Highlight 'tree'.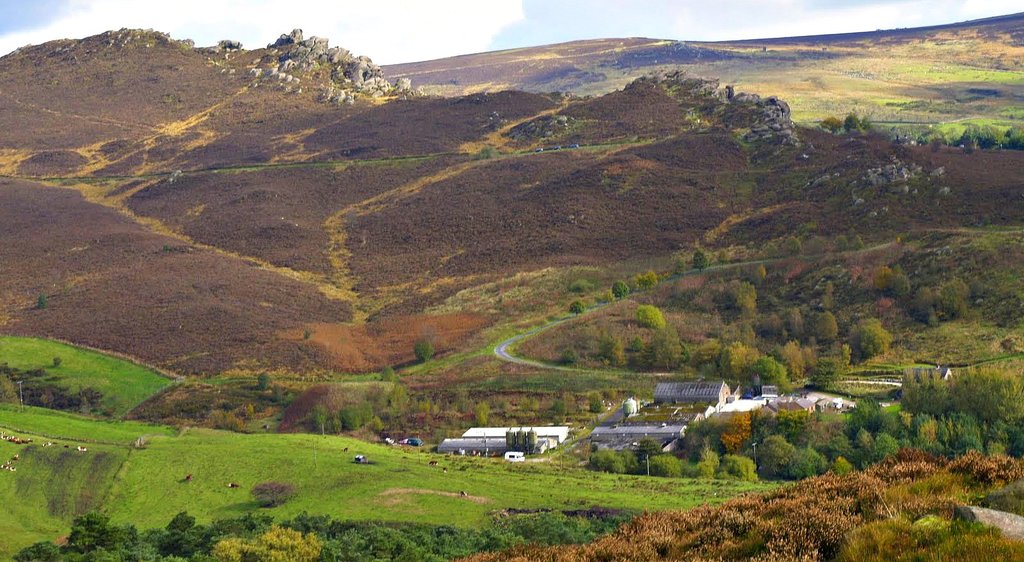
Highlighted region: 726:236:767:265.
